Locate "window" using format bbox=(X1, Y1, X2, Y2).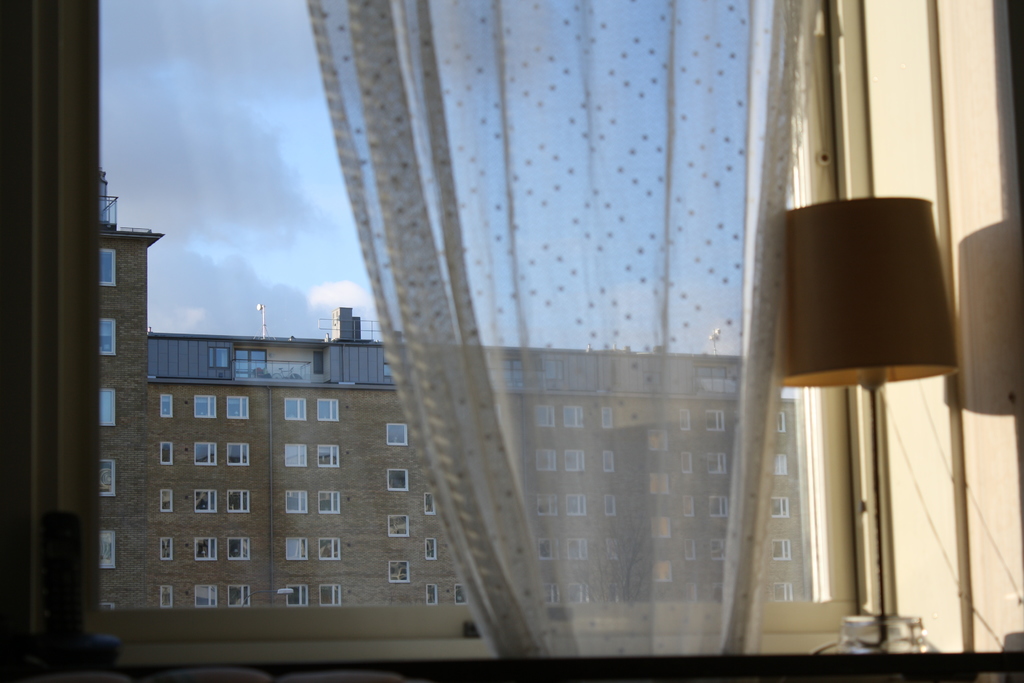
bbox=(564, 537, 585, 556).
